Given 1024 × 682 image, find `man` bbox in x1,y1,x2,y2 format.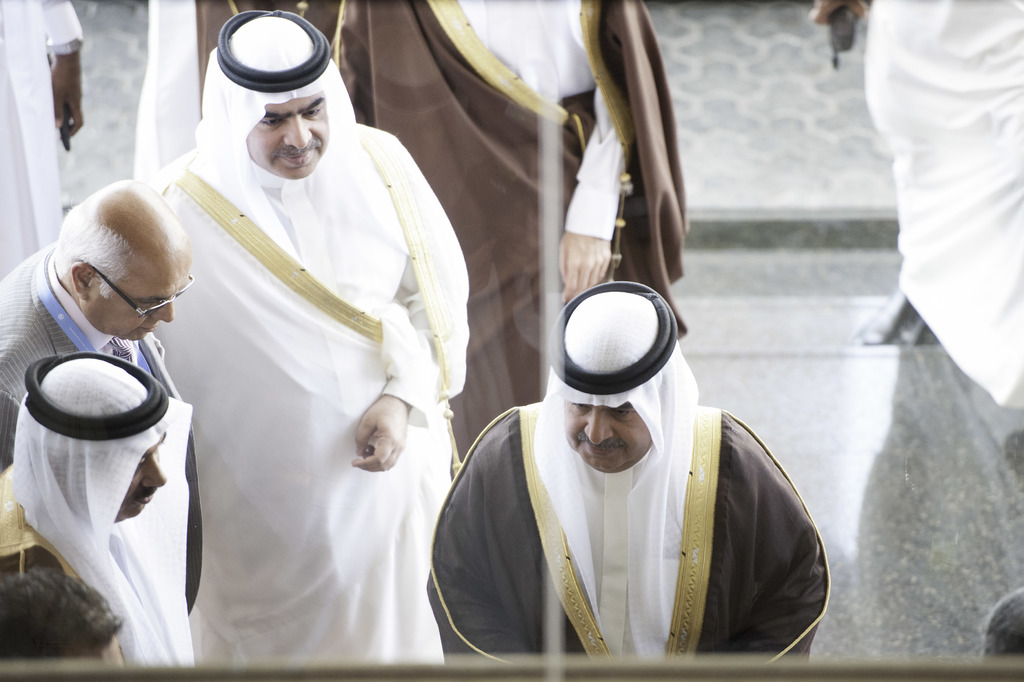
141,3,465,667.
